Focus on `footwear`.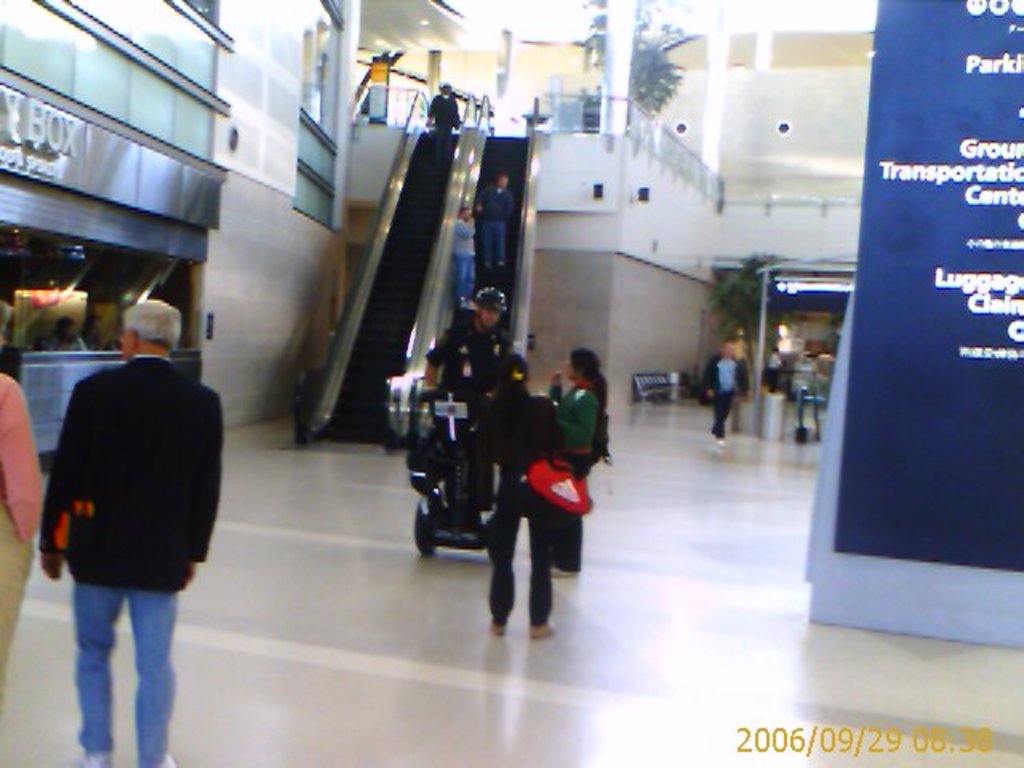
Focused at bbox=(160, 754, 176, 766).
